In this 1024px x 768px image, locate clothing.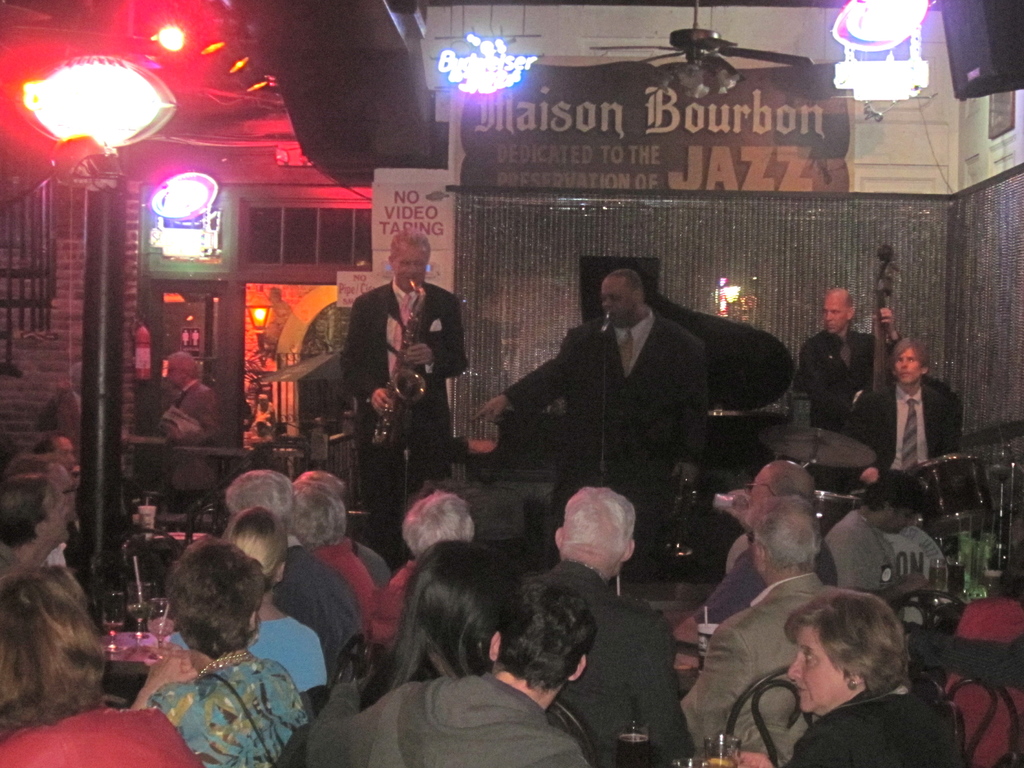
Bounding box: {"left": 171, "top": 614, "right": 330, "bottom": 699}.
